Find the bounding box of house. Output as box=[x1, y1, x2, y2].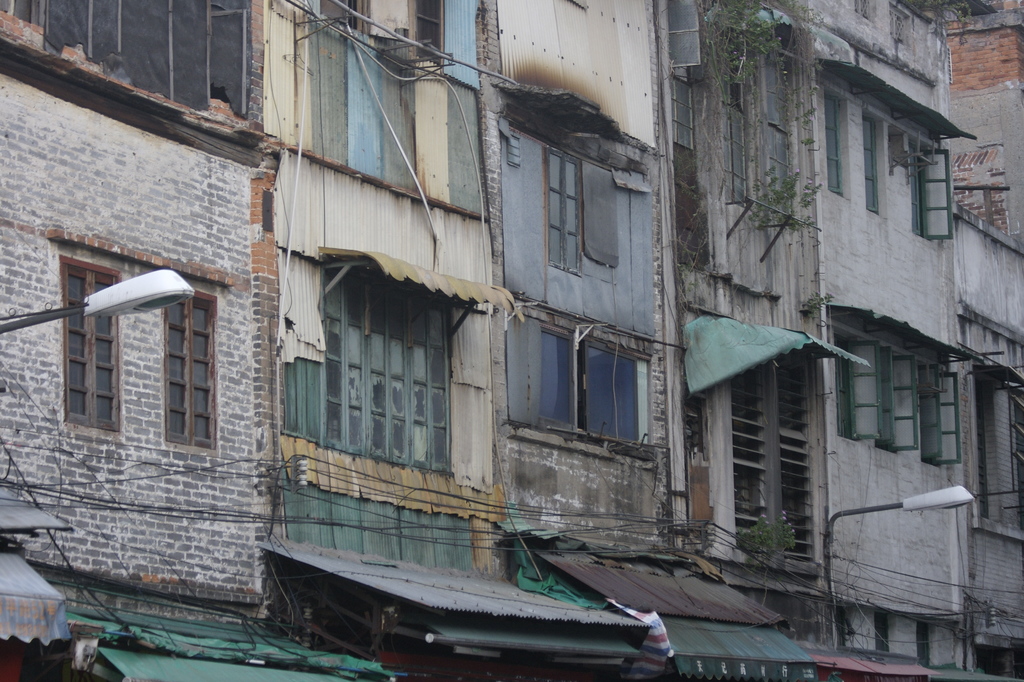
box=[0, 0, 1023, 681].
